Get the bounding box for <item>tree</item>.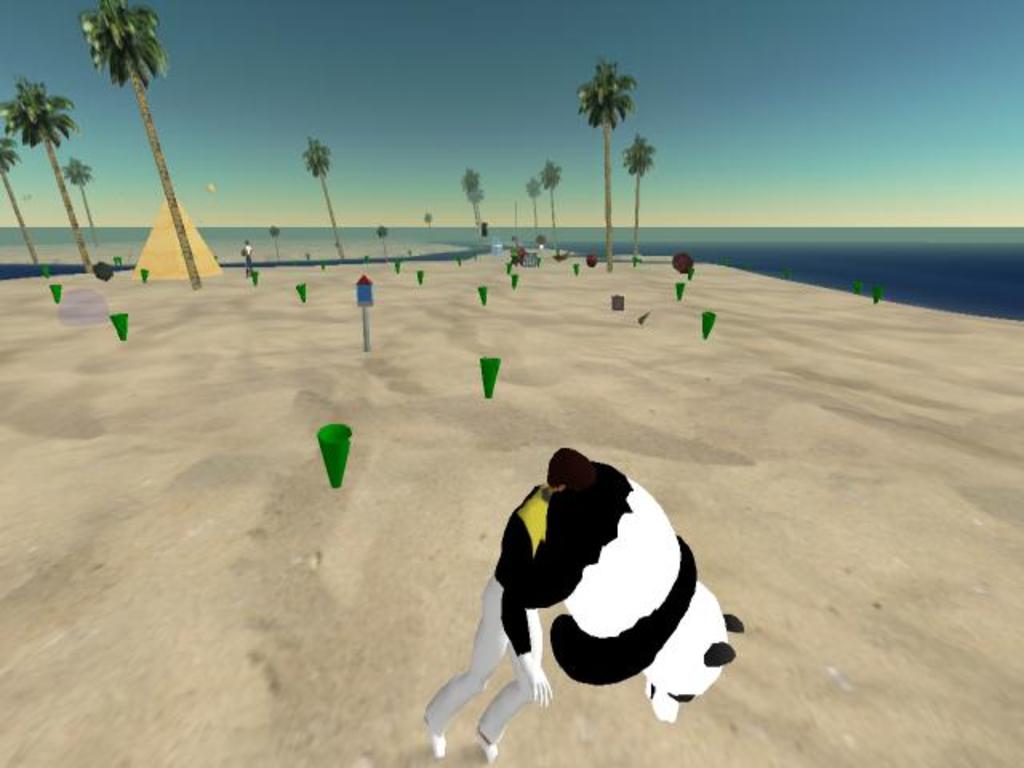
534:160:565:250.
